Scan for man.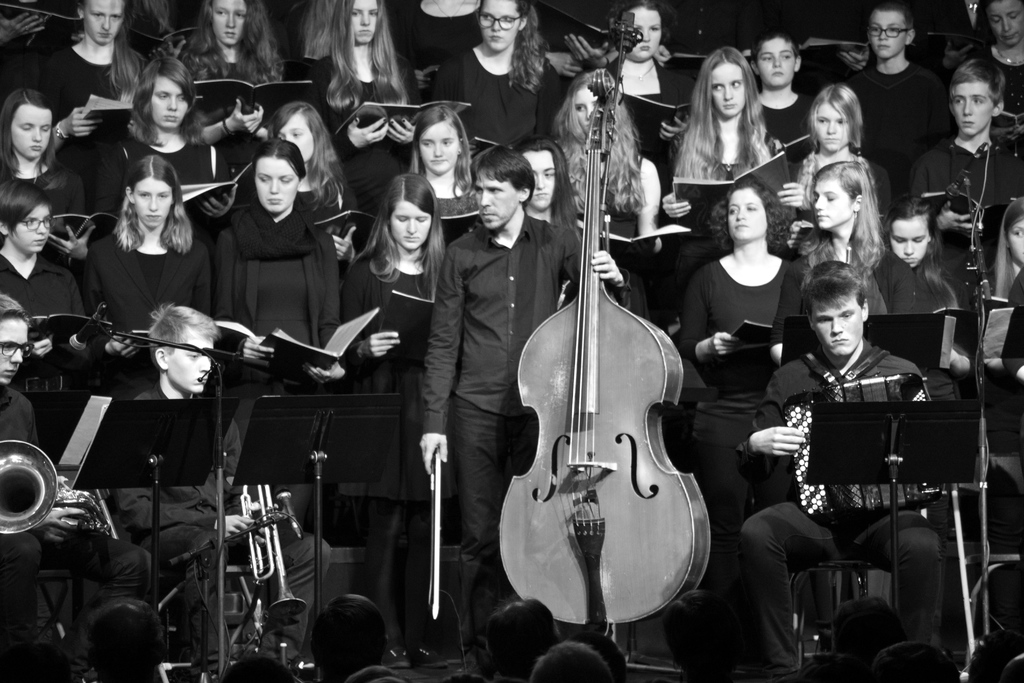
Scan result: <bbox>414, 140, 637, 651</bbox>.
